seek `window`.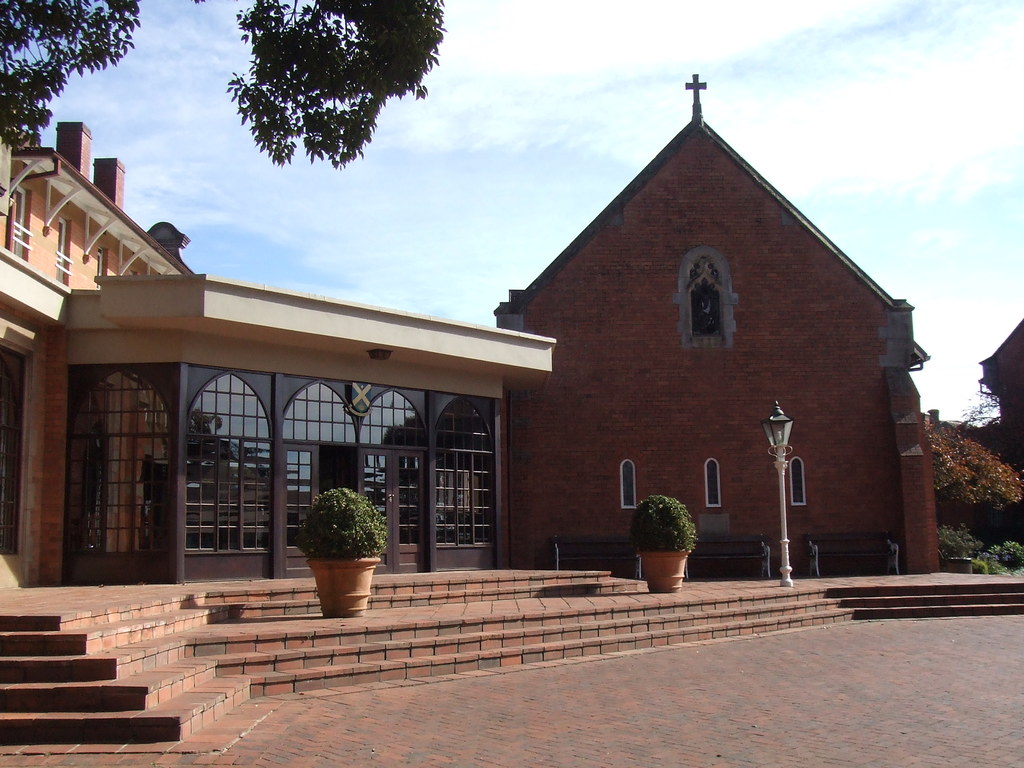
(left=97, top=252, right=113, bottom=289).
